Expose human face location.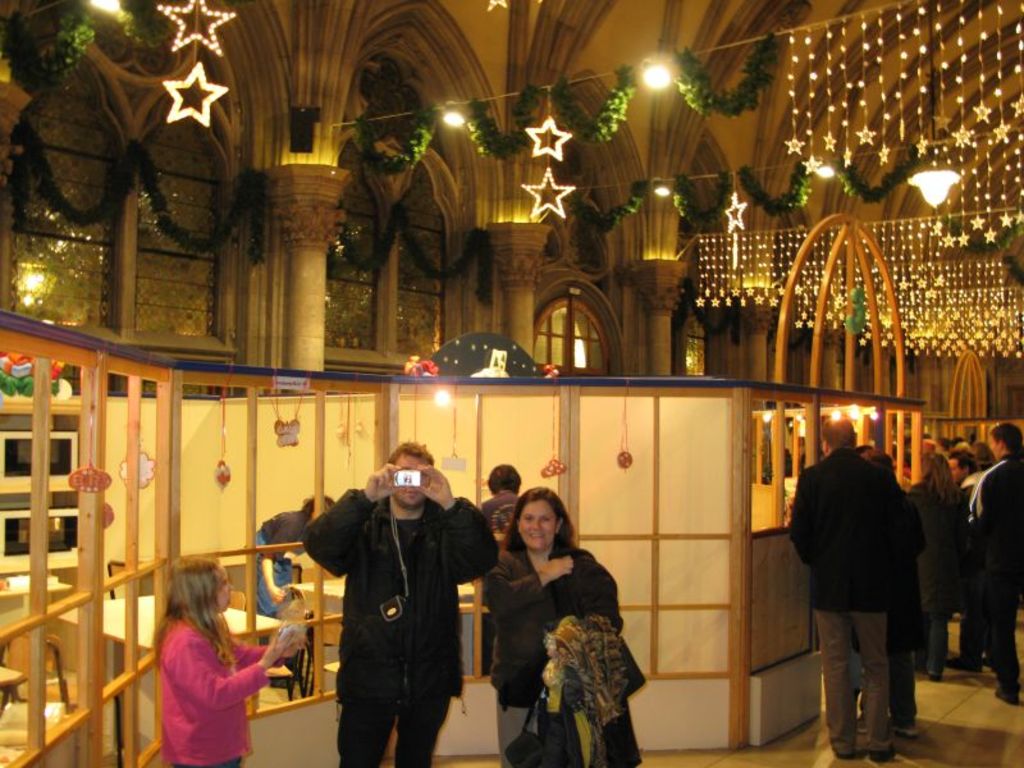
Exposed at BBox(210, 563, 234, 616).
